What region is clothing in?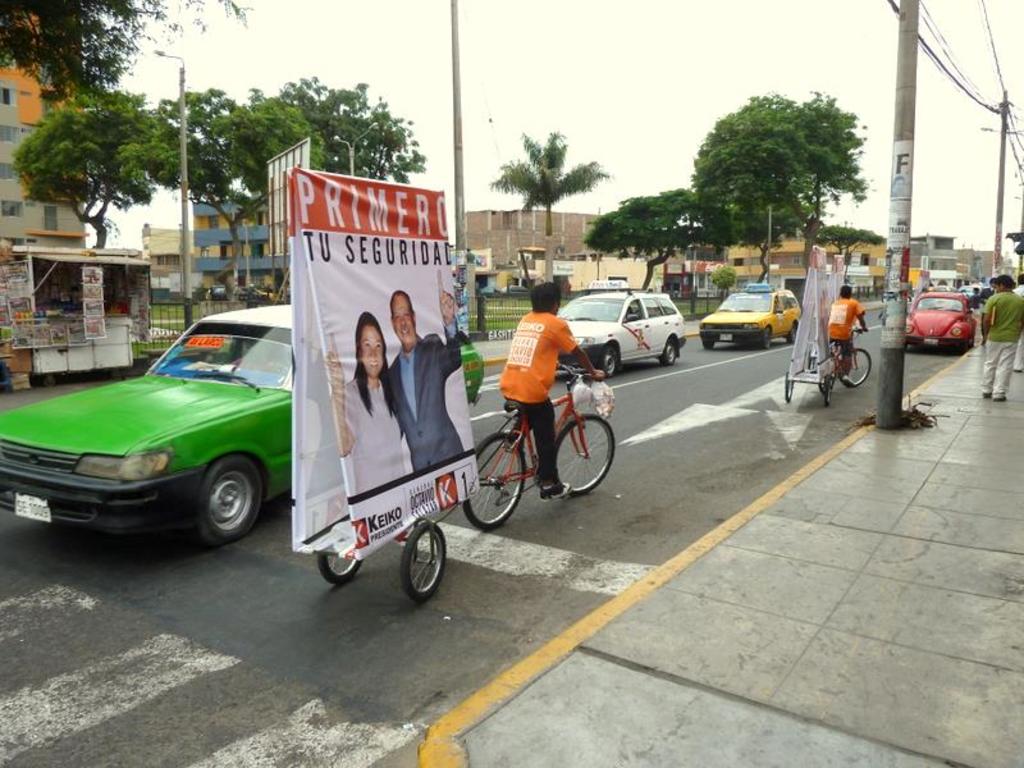
826,293,867,355.
